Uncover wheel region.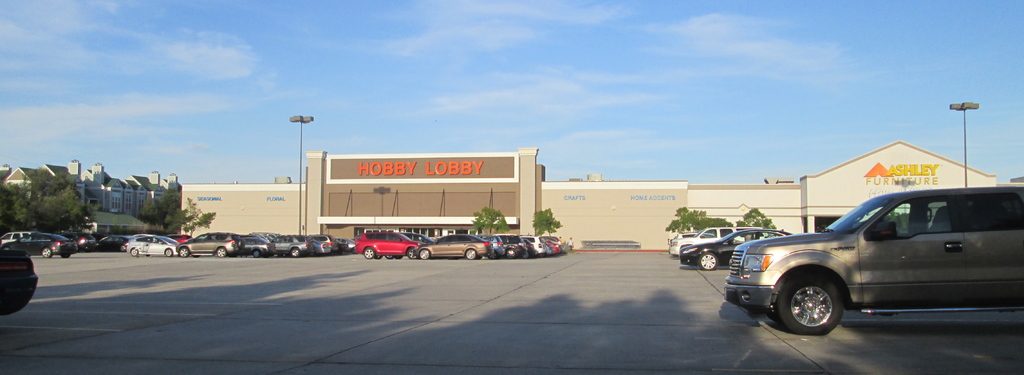
Uncovered: rect(466, 250, 479, 258).
